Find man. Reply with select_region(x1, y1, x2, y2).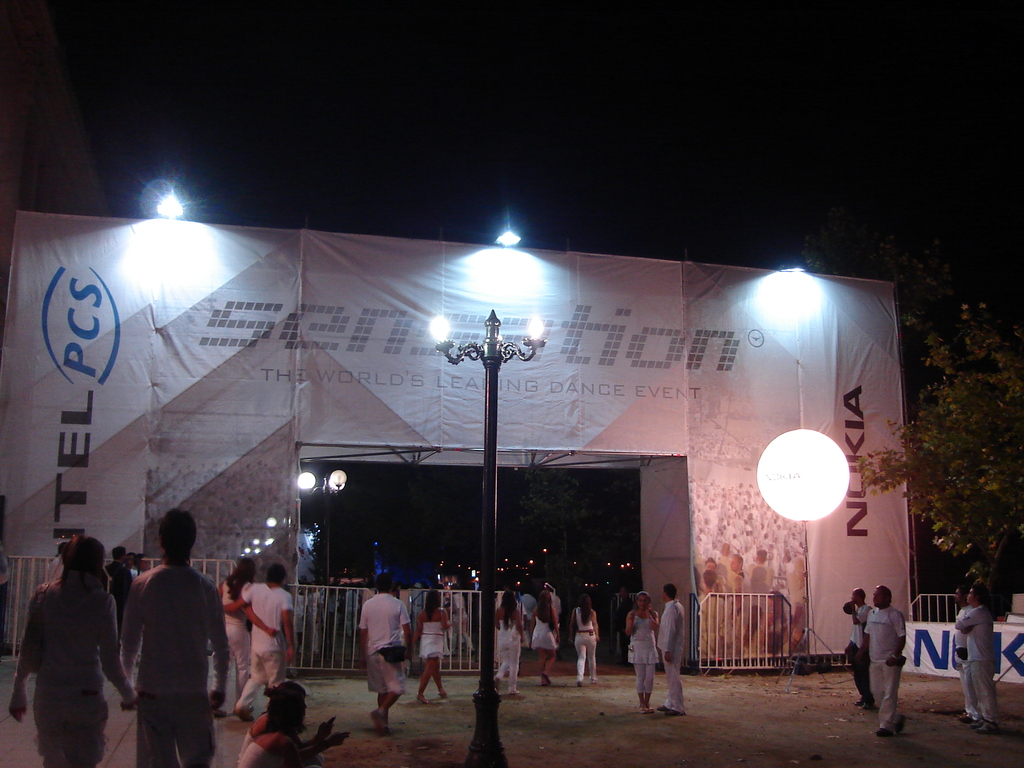
select_region(652, 581, 686, 716).
